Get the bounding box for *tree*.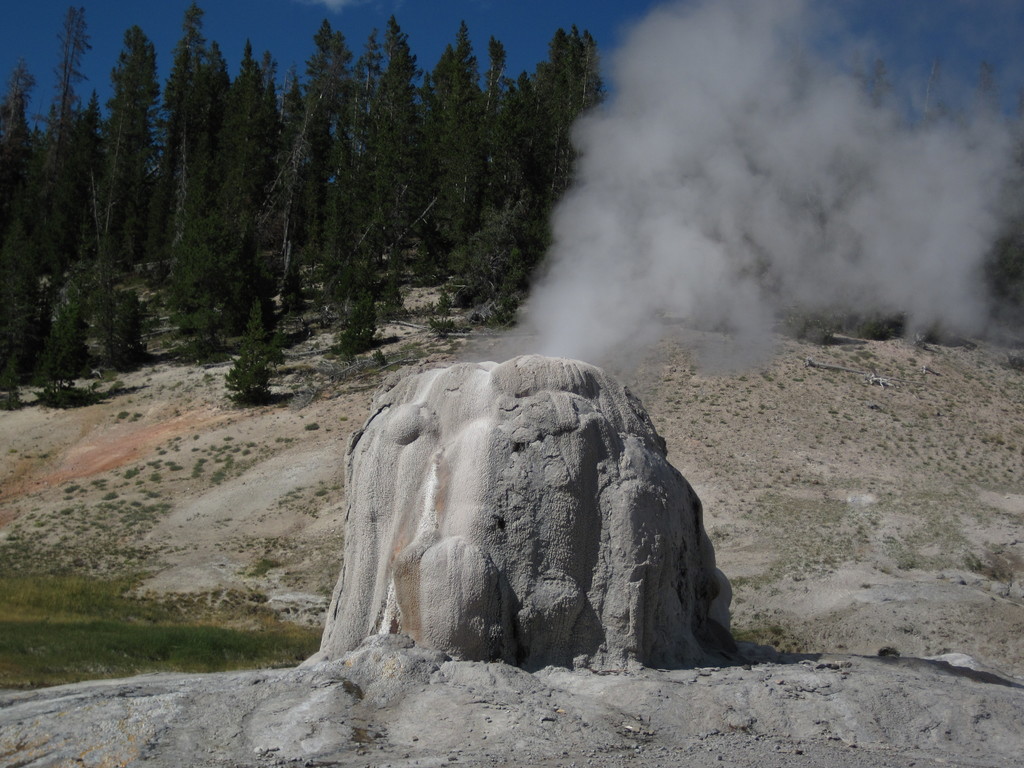
(446,178,515,302).
